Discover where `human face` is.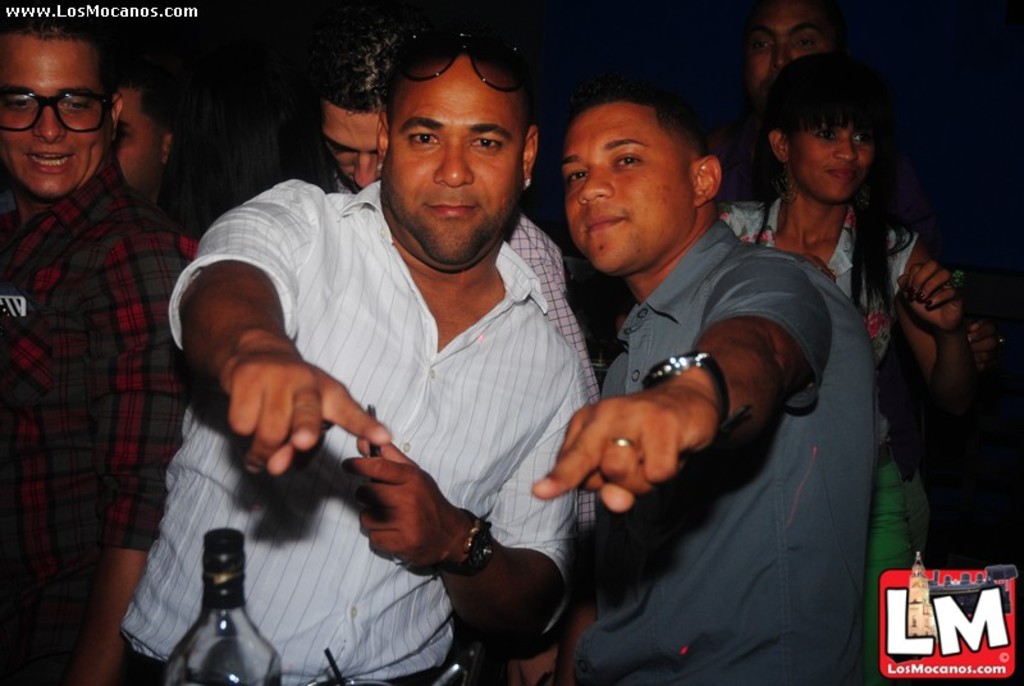
Discovered at Rect(788, 122, 873, 201).
